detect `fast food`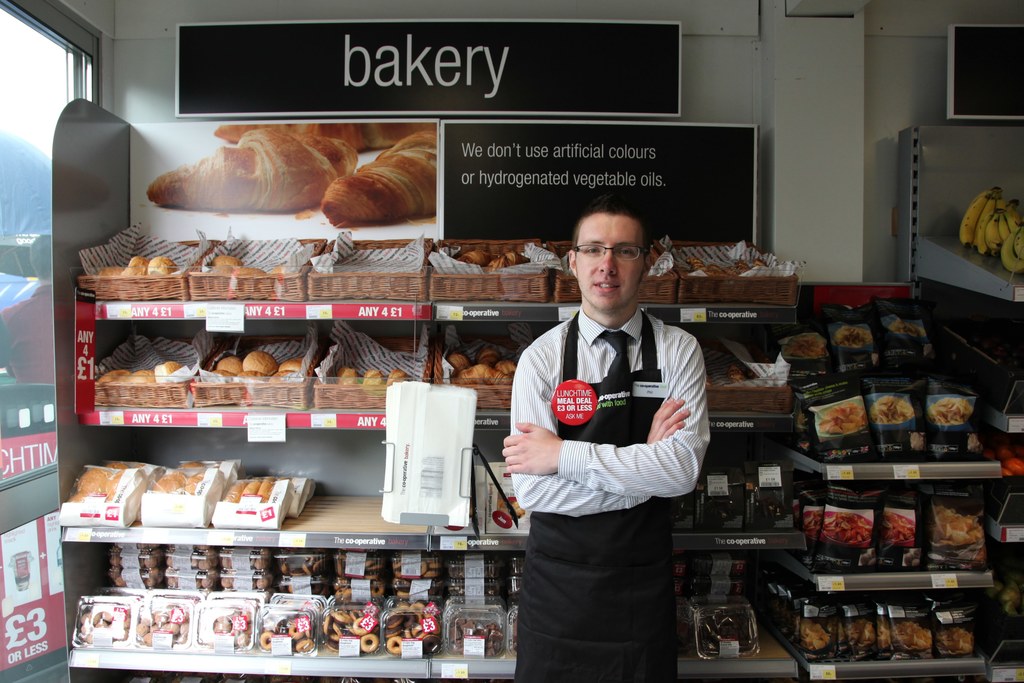
pyautogui.locateOnScreen(495, 499, 530, 530)
